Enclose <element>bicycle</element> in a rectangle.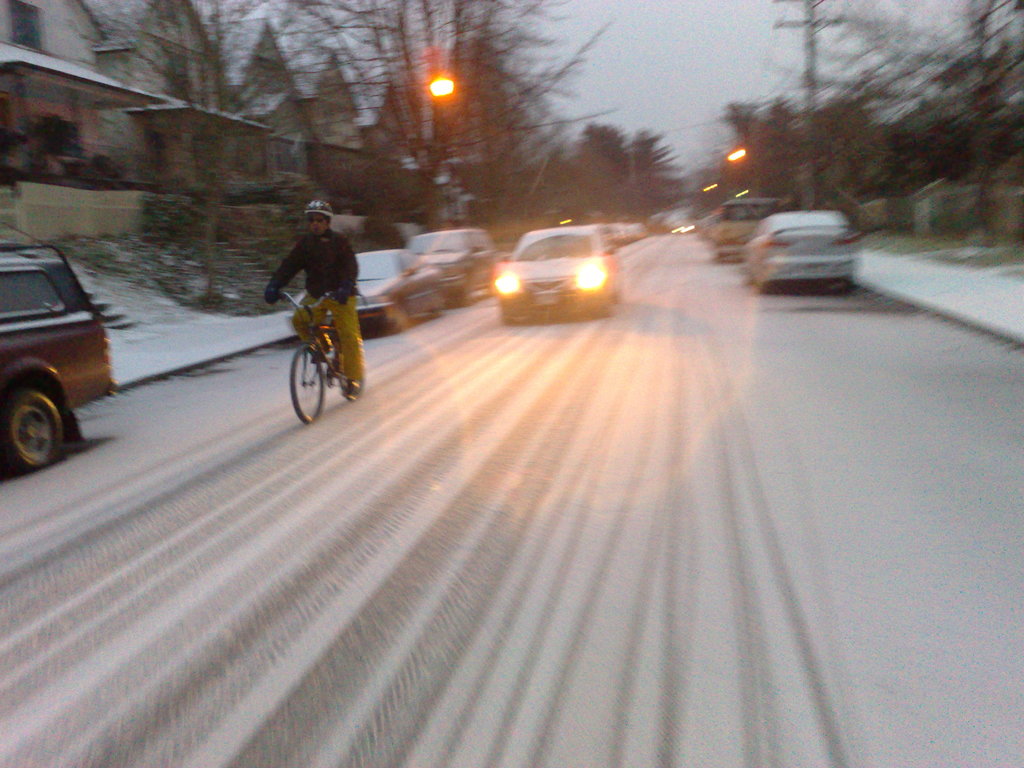
x1=269, y1=271, x2=359, y2=426.
